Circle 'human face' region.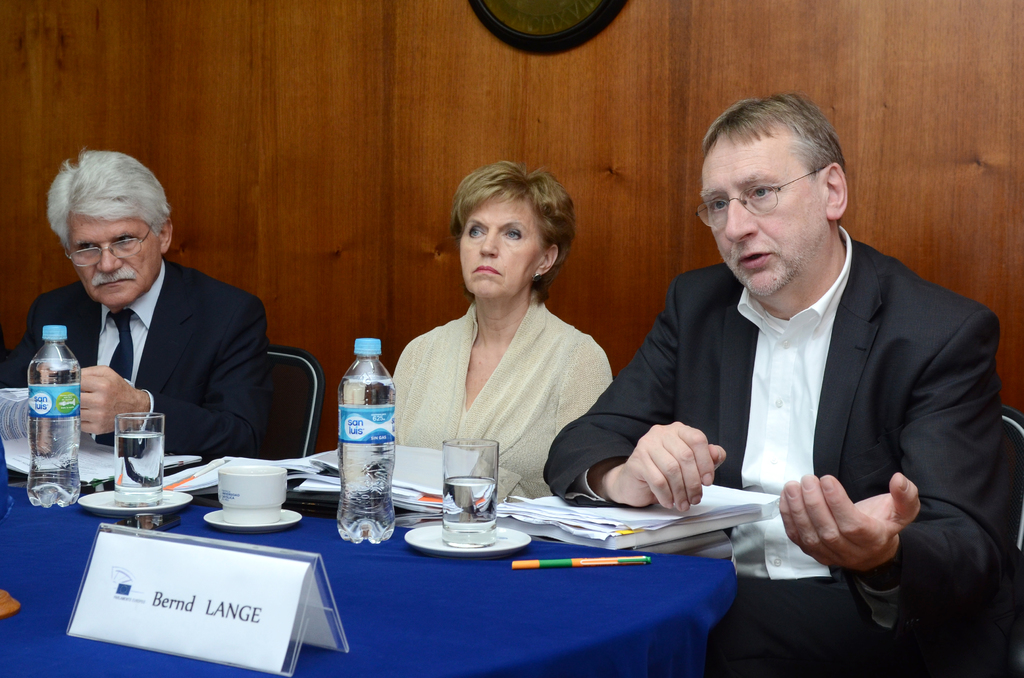
Region: [65, 203, 157, 310].
